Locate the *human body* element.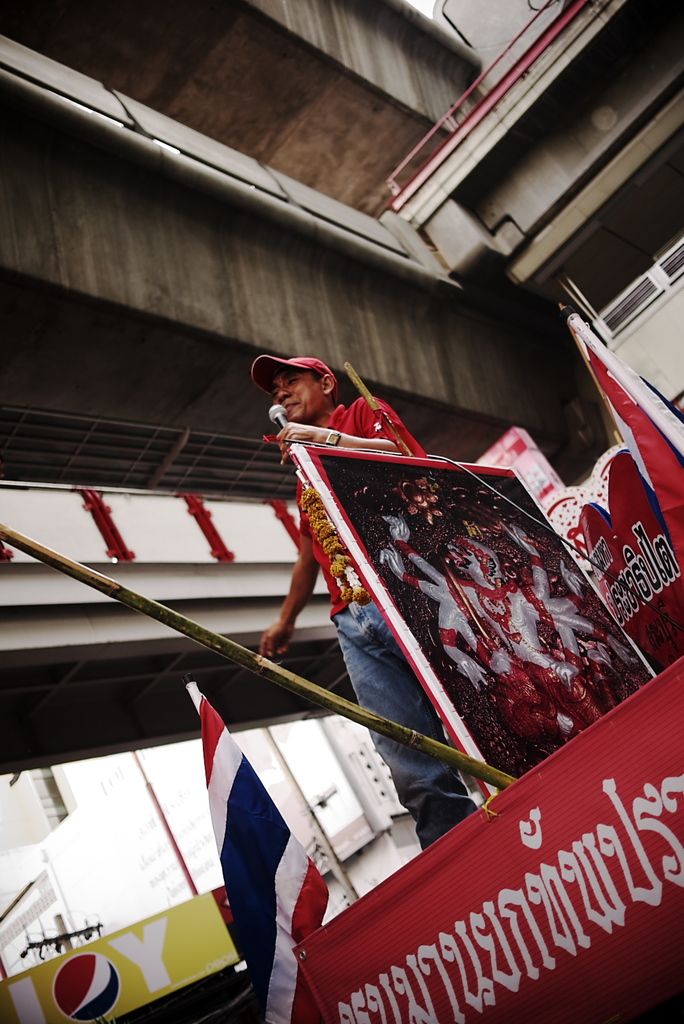
Element bbox: bbox(260, 360, 450, 840).
